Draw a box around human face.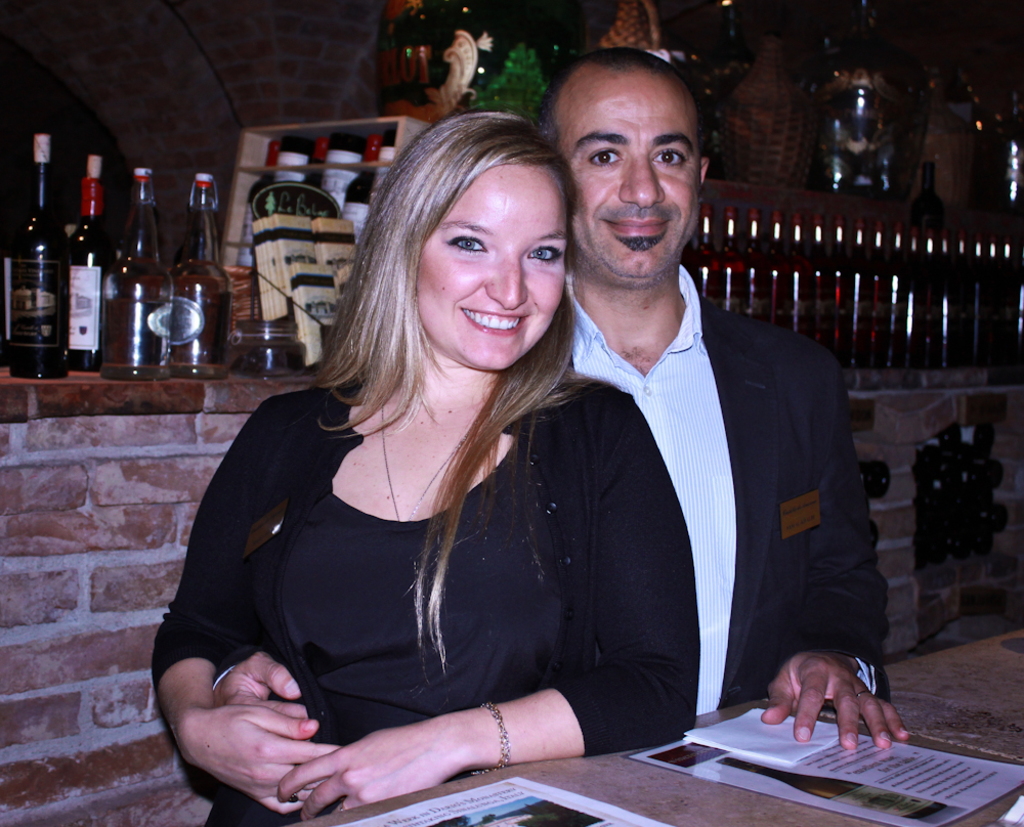
select_region(418, 173, 565, 368).
